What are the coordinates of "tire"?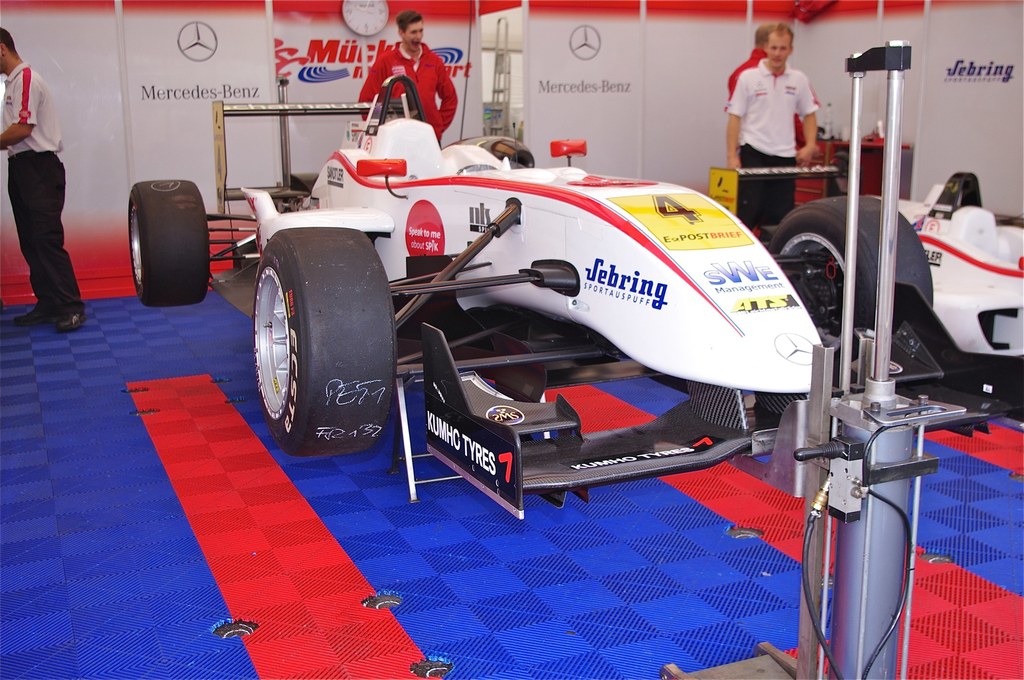
772, 195, 933, 360.
